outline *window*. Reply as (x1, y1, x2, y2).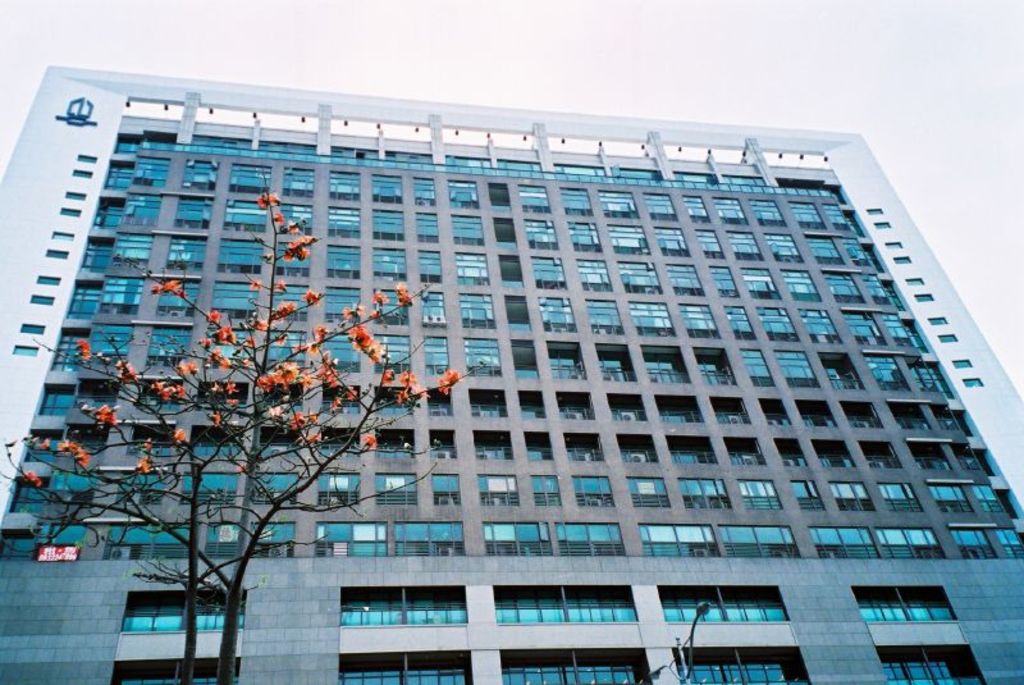
(644, 346, 690, 387).
